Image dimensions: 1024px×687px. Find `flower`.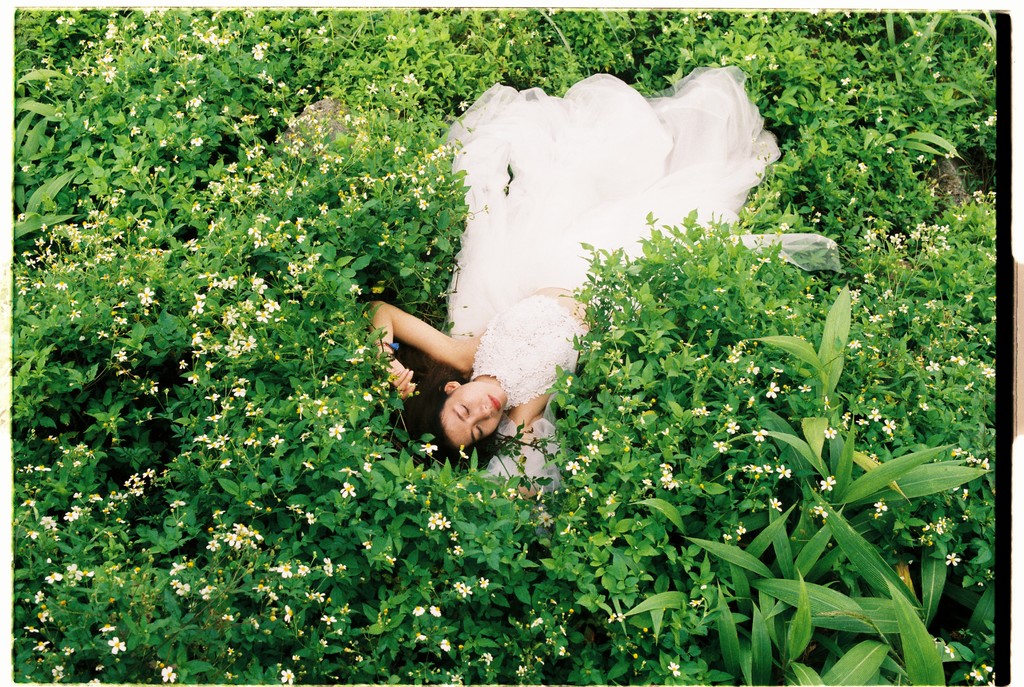
163 665 177 681.
